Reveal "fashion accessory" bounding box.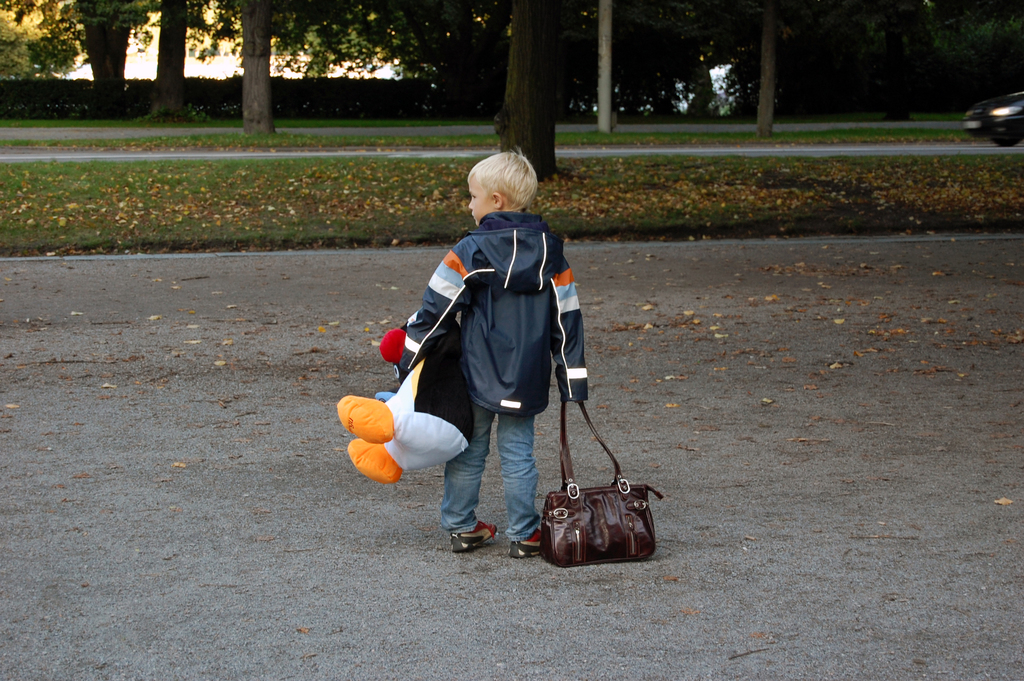
Revealed: 509/527/542/557.
